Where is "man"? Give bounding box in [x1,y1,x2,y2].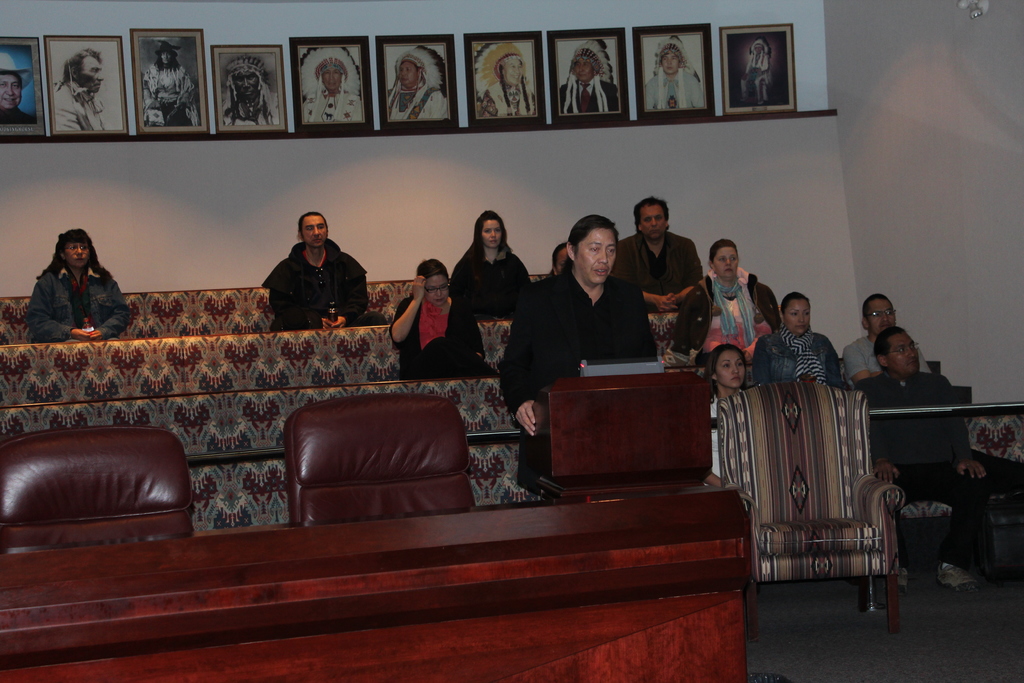
[260,209,389,332].
